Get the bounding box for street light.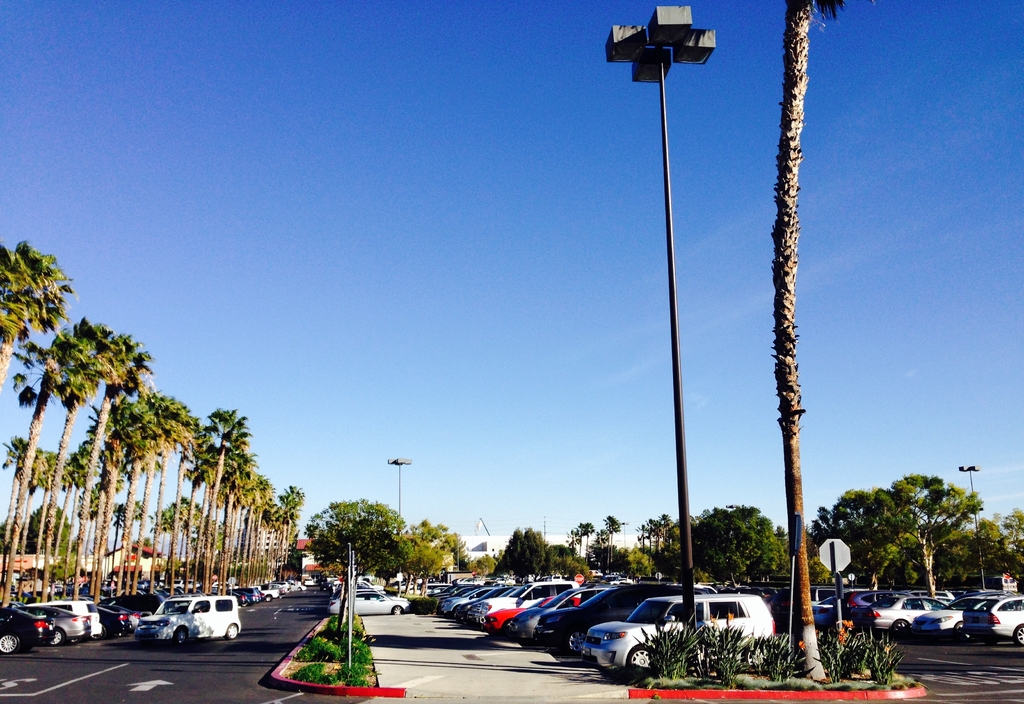
[x1=383, y1=454, x2=406, y2=530].
